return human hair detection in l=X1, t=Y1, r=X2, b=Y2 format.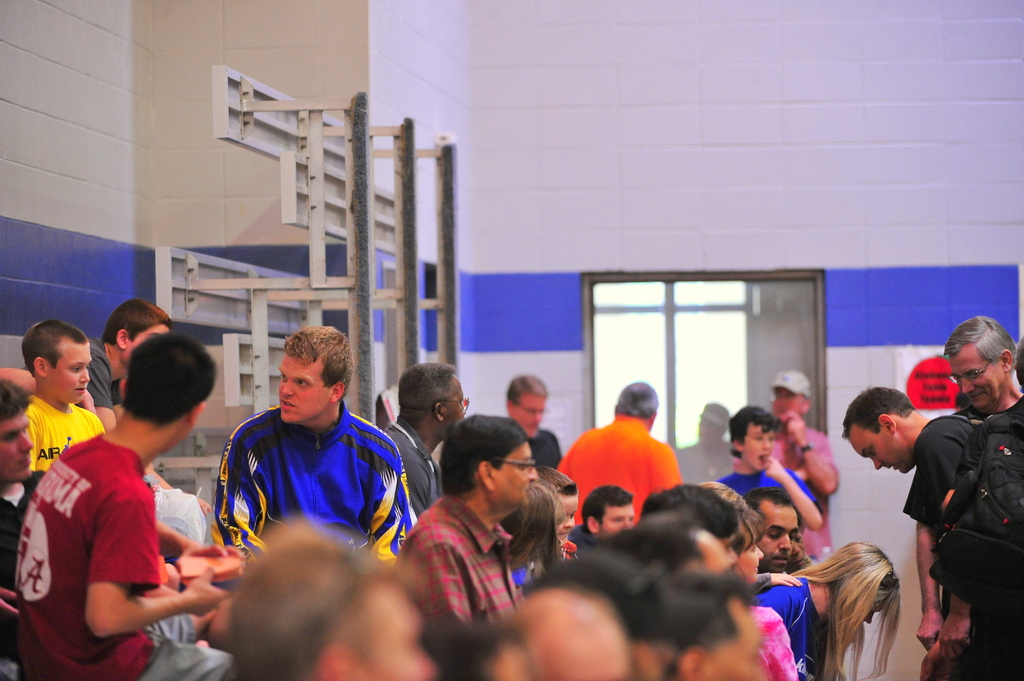
l=118, t=330, r=221, b=427.
